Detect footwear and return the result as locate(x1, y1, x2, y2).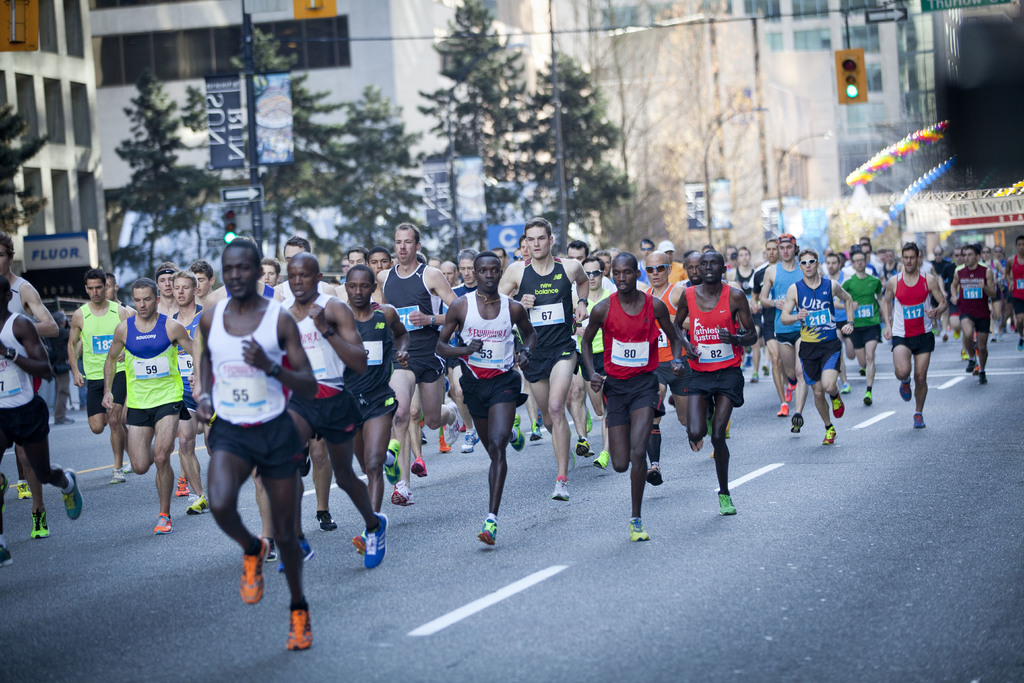
locate(0, 548, 13, 570).
